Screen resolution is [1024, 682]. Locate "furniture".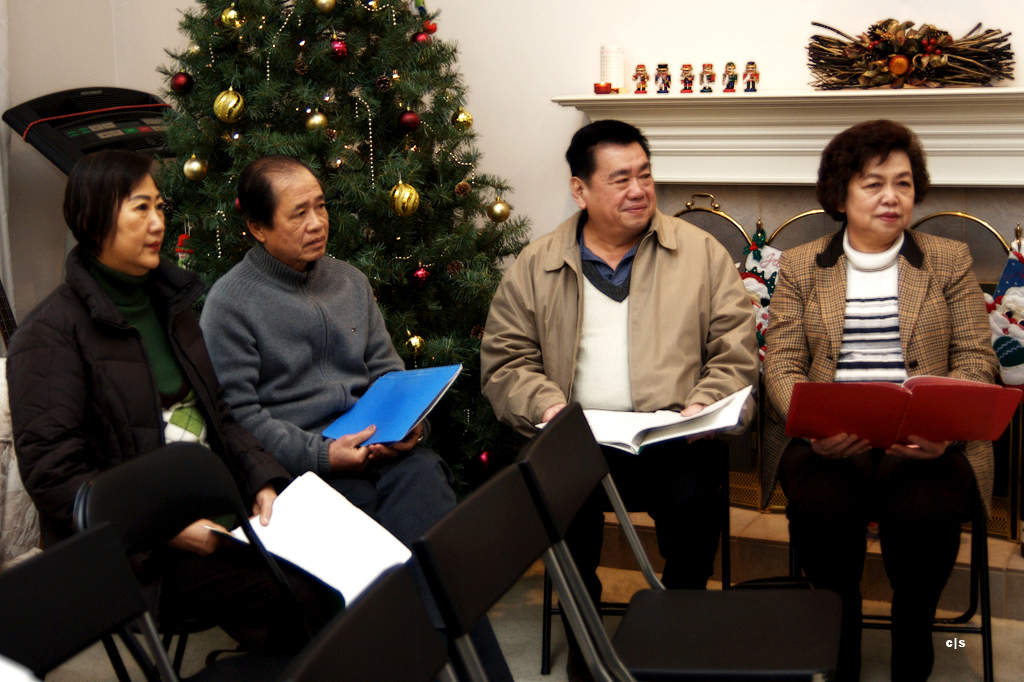
(x1=542, y1=501, x2=731, y2=676).
